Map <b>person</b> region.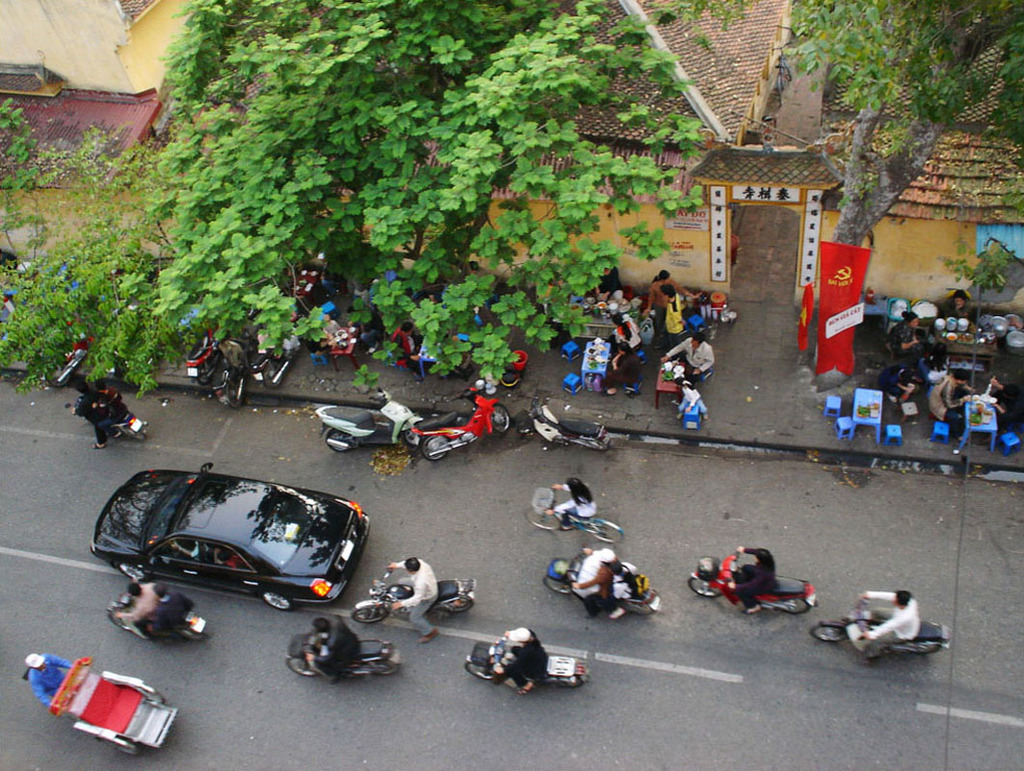
Mapped to l=170, t=542, r=207, b=564.
